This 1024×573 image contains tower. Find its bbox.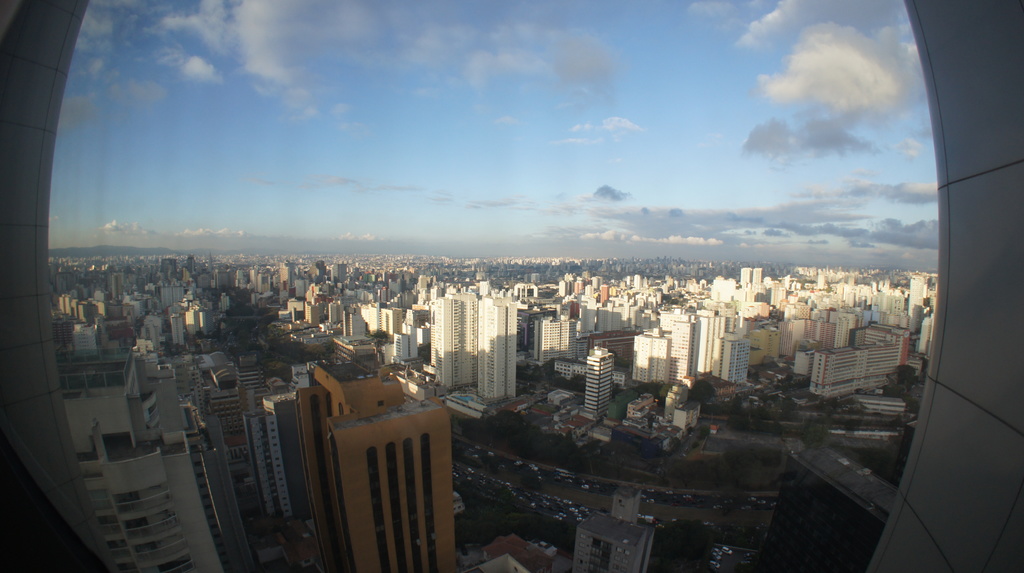
select_region(240, 386, 321, 537).
